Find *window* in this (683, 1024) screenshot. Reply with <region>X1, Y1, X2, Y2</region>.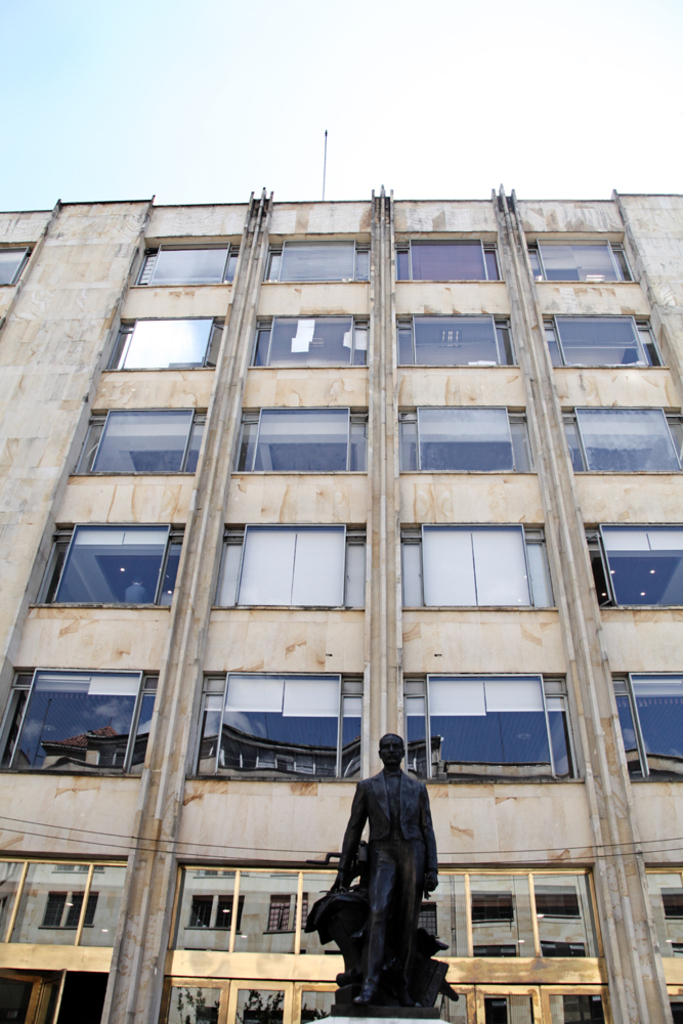
<region>530, 237, 636, 284</region>.
